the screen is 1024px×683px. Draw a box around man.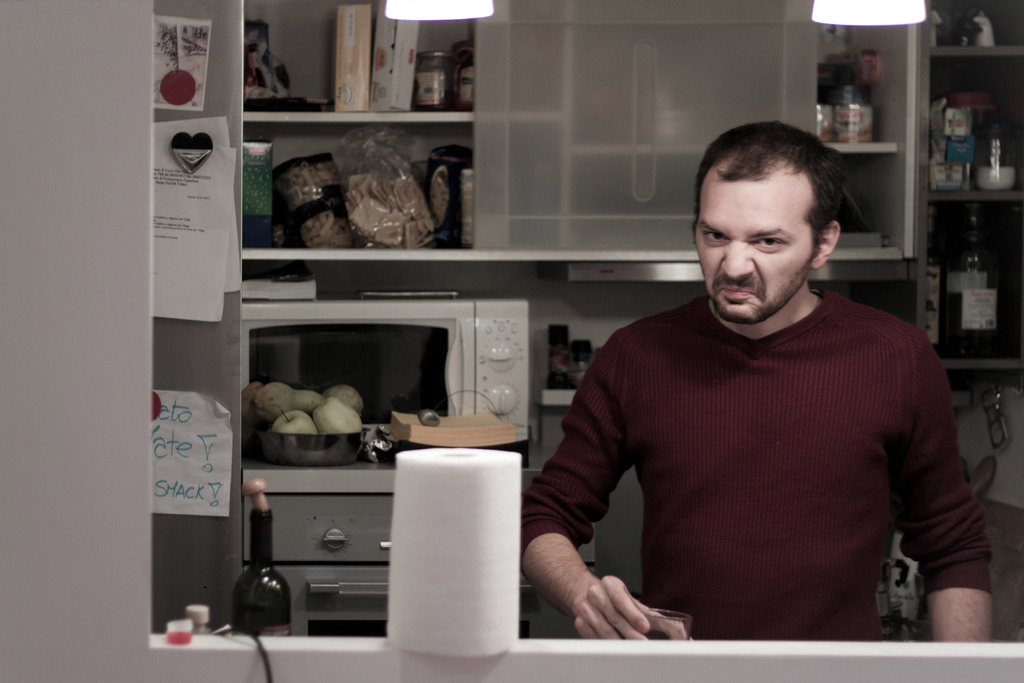
513, 158, 986, 663.
